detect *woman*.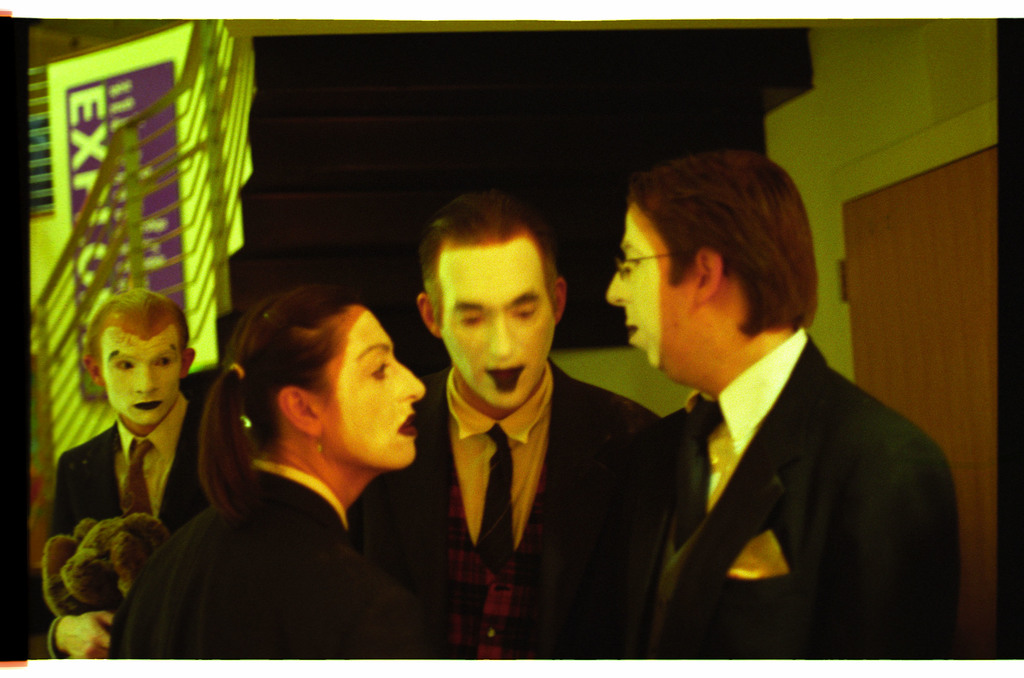
Detected at 134/273/454/658.
